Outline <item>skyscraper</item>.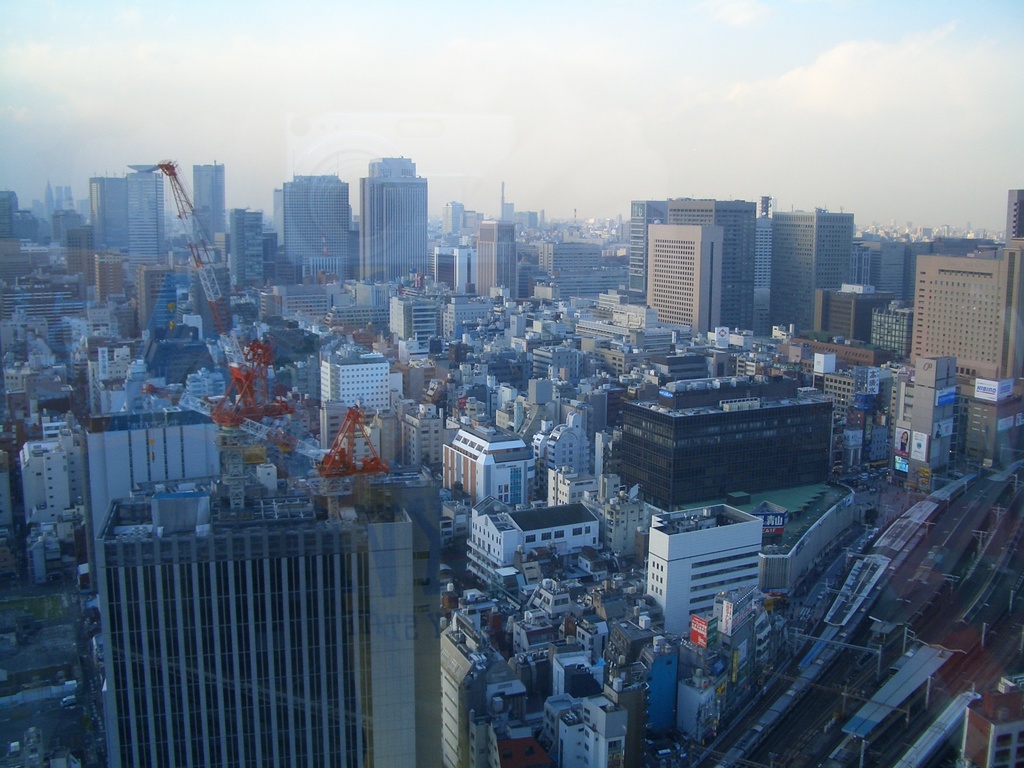
Outline: bbox=[278, 172, 371, 289].
